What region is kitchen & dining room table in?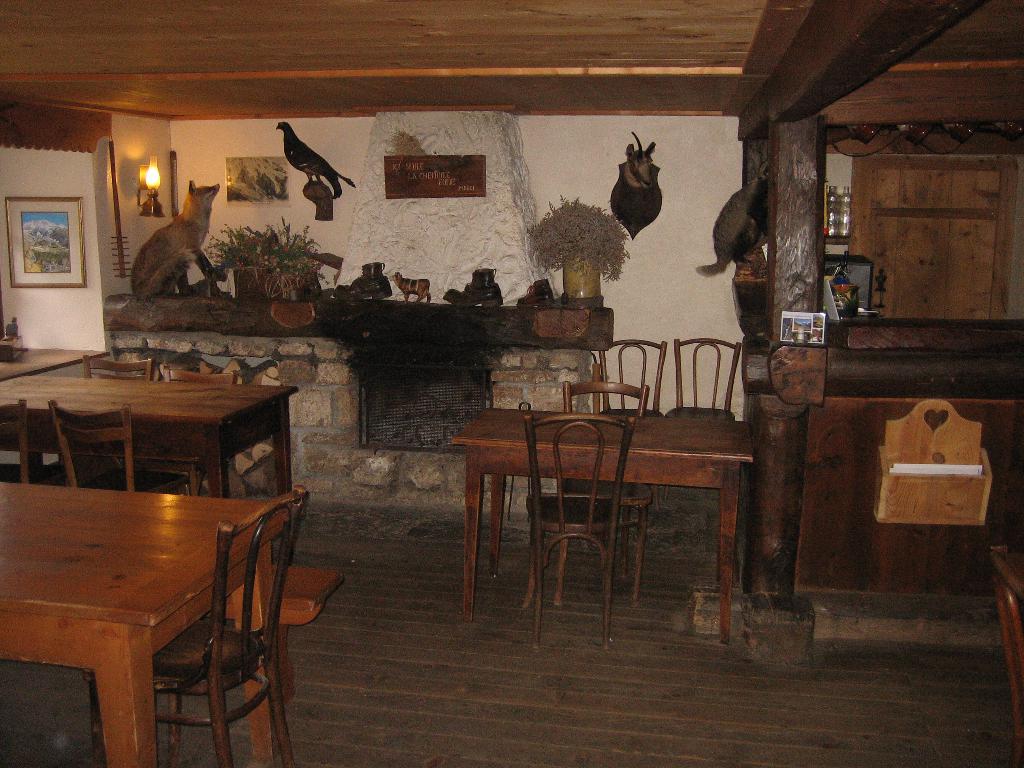
crop(441, 406, 710, 628).
